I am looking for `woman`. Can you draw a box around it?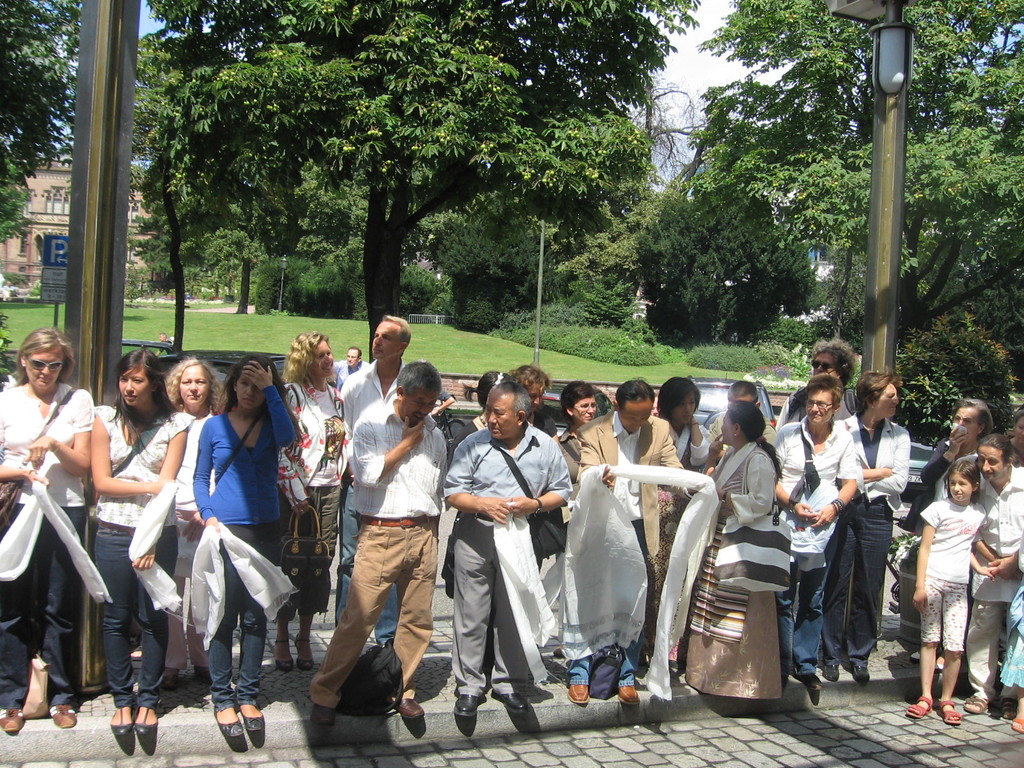
Sure, the bounding box is <region>816, 372, 909, 680</region>.
